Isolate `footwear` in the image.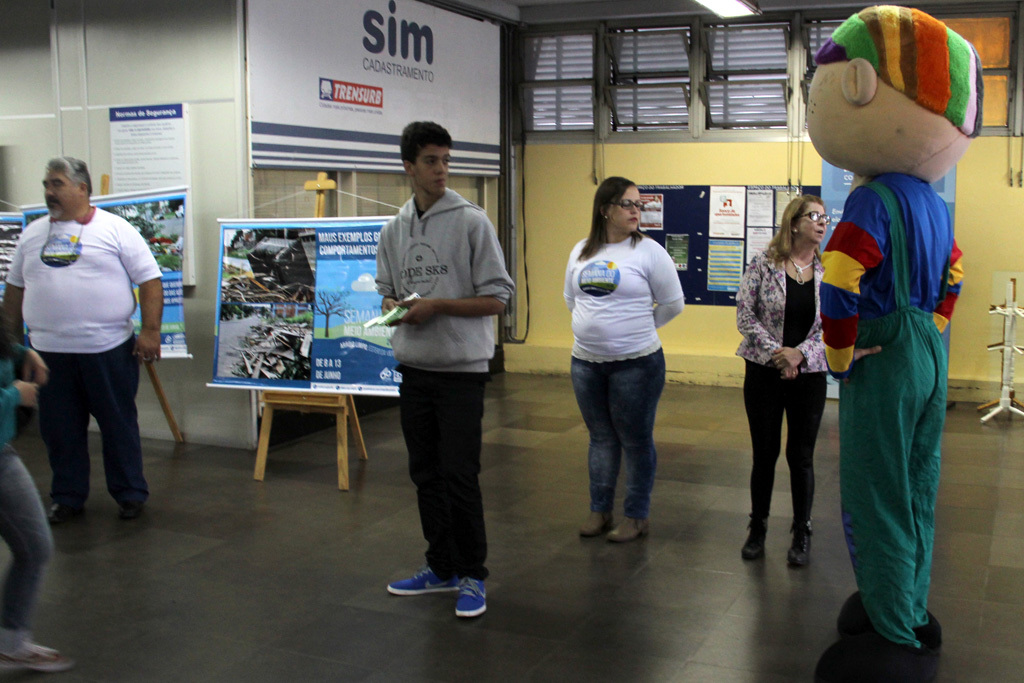
Isolated region: [44, 498, 84, 520].
